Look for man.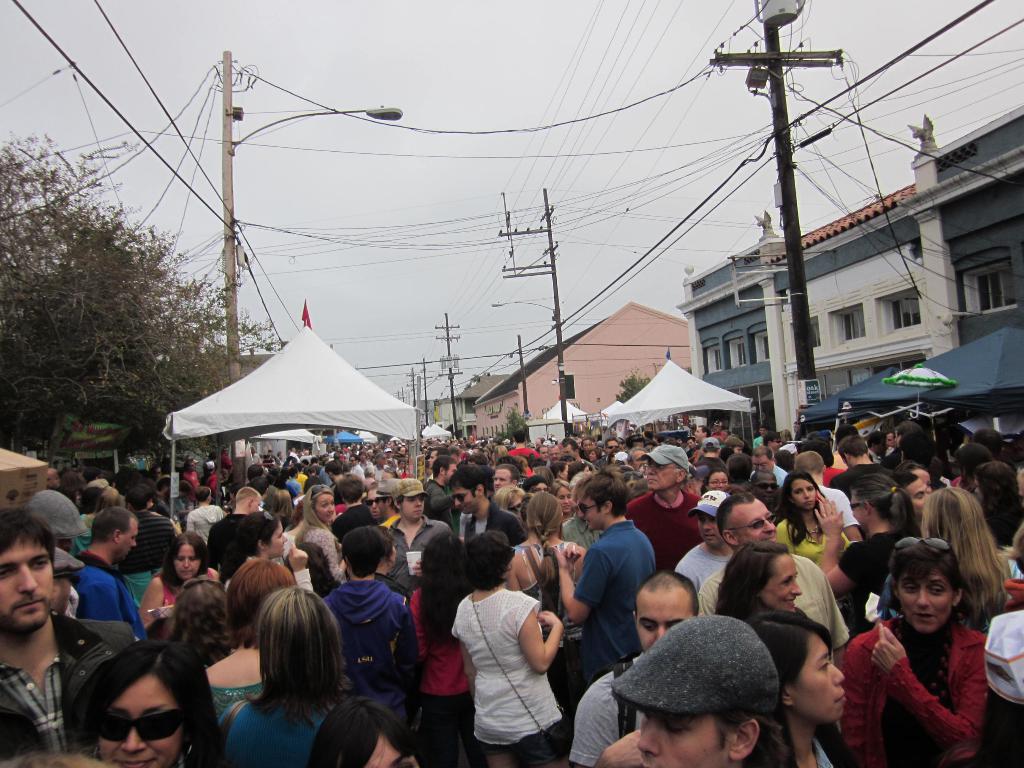
Found: bbox=(687, 429, 712, 447).
